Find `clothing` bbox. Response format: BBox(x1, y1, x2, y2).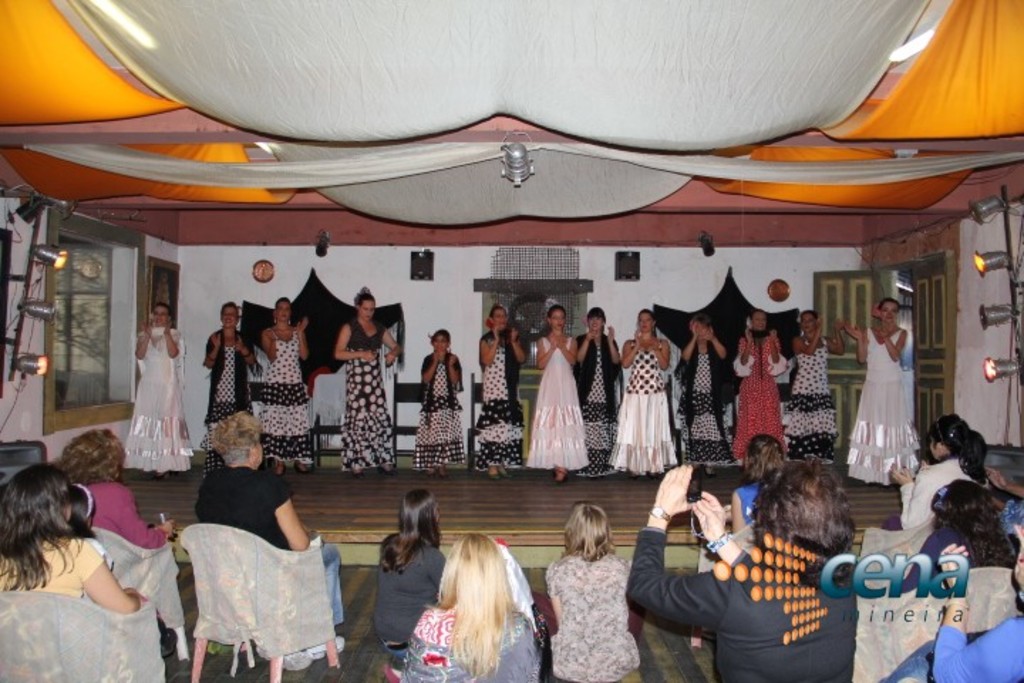
BBox(573, 326, 630, 471).
